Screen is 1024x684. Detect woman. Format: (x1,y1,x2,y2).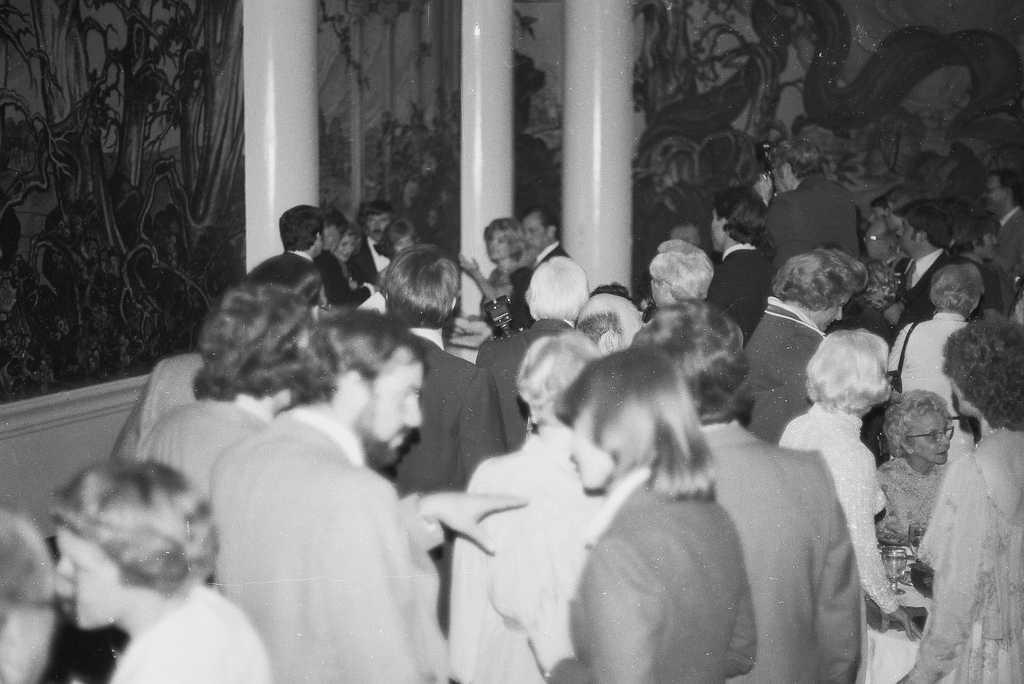
(51,461,270,683).
